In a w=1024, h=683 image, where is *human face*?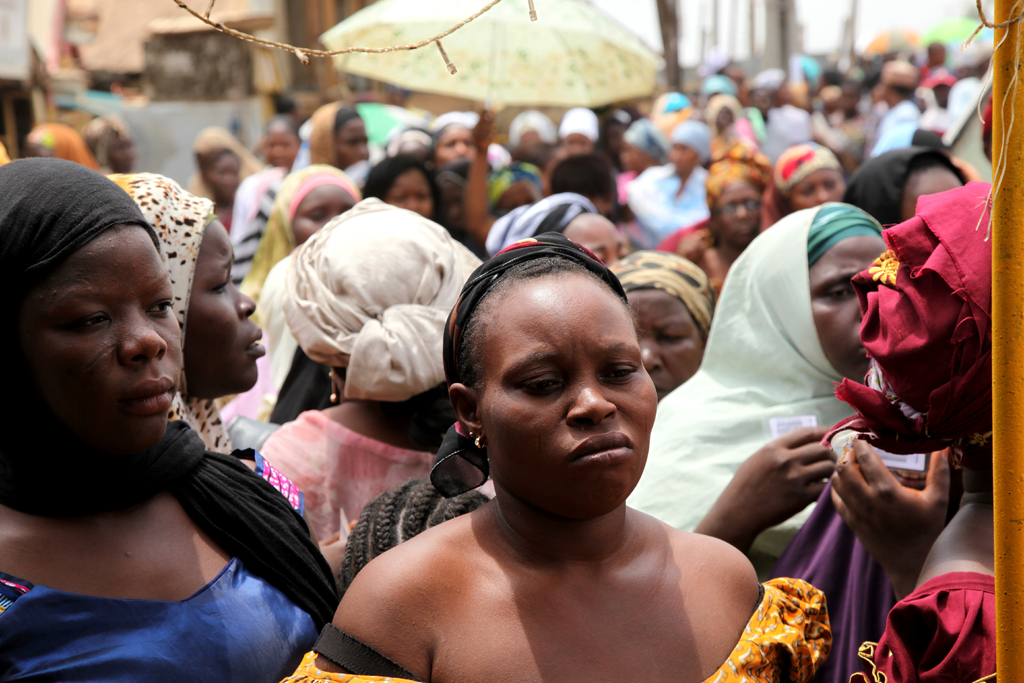
{"x1": 185, "y1": 219, "x2": 266, "y2": 385}.
